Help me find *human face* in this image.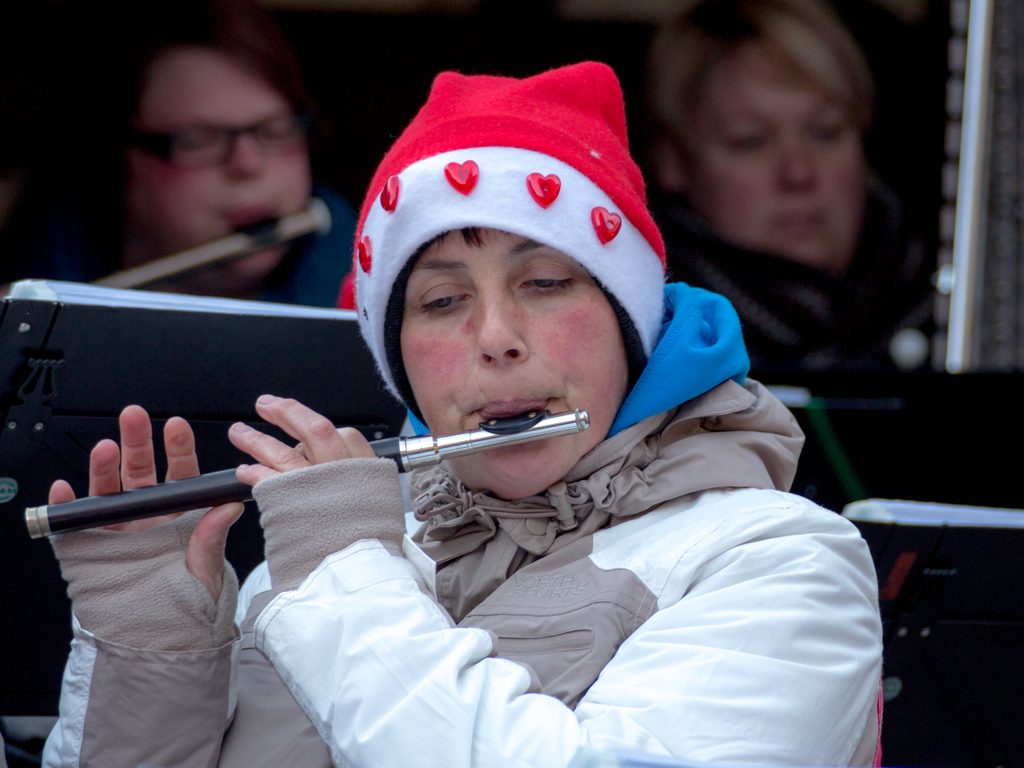
Found it: detection(690, 44, 859, 269).
